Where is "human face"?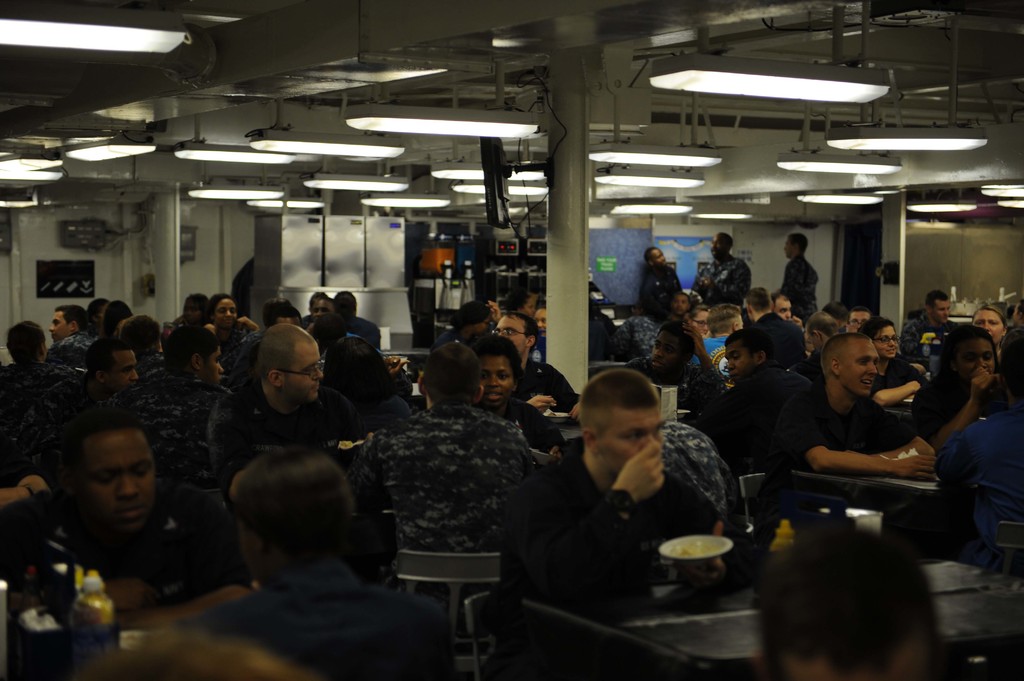
<bbox>197, 340, 223, 386</bbox>.
